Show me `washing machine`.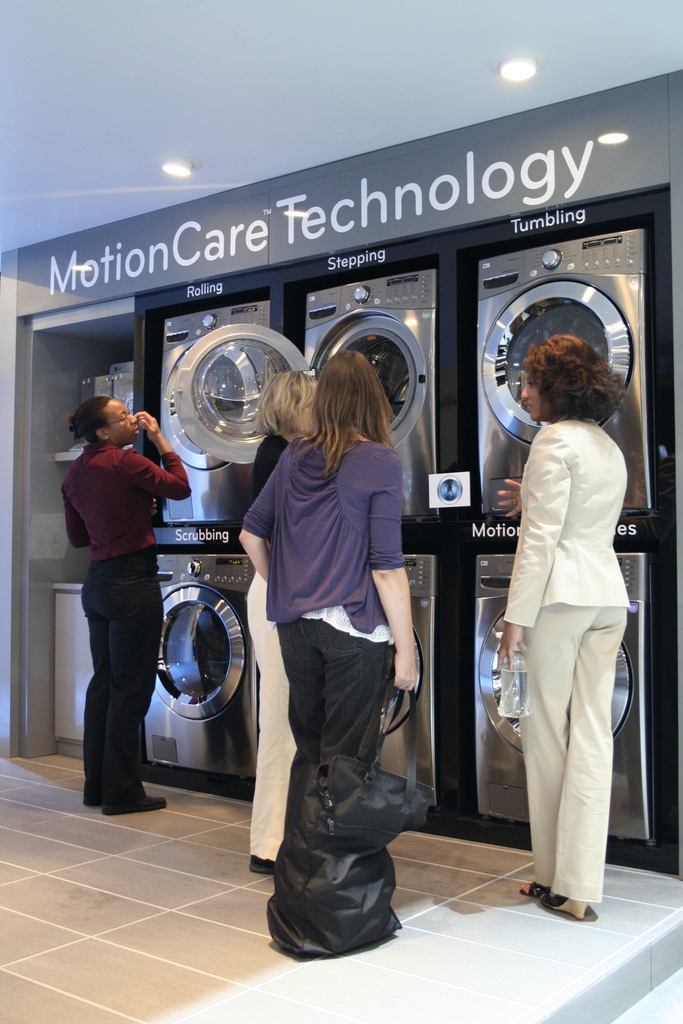
`washing machine` is here: <region>284, 271, 445, 531</region>.
